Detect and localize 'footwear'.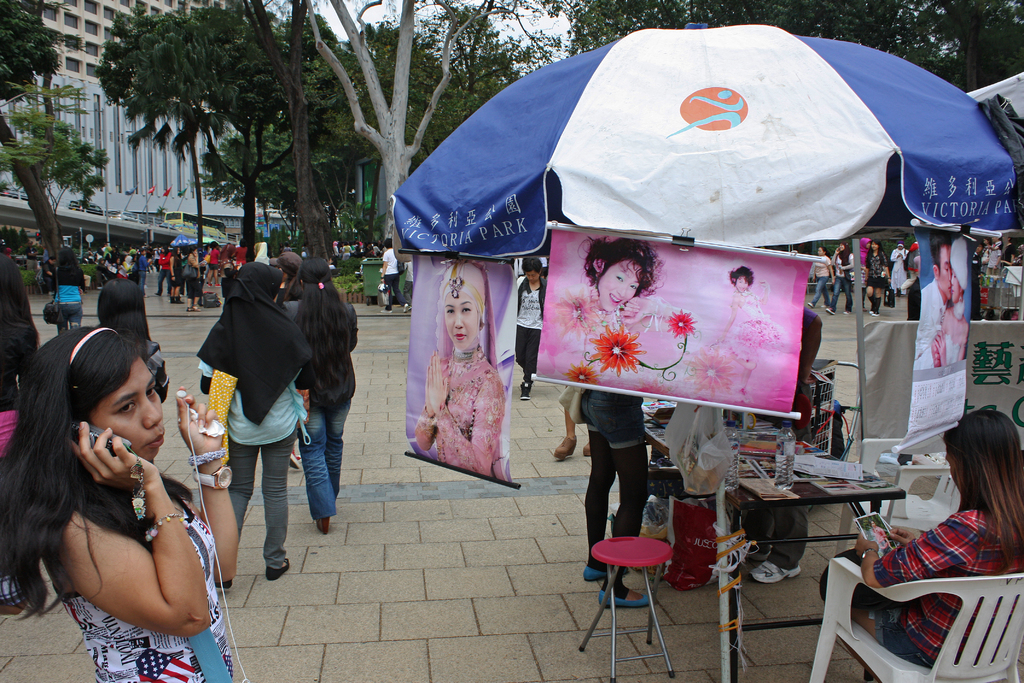
Localized at BBox(266, 559, 290, 579).
